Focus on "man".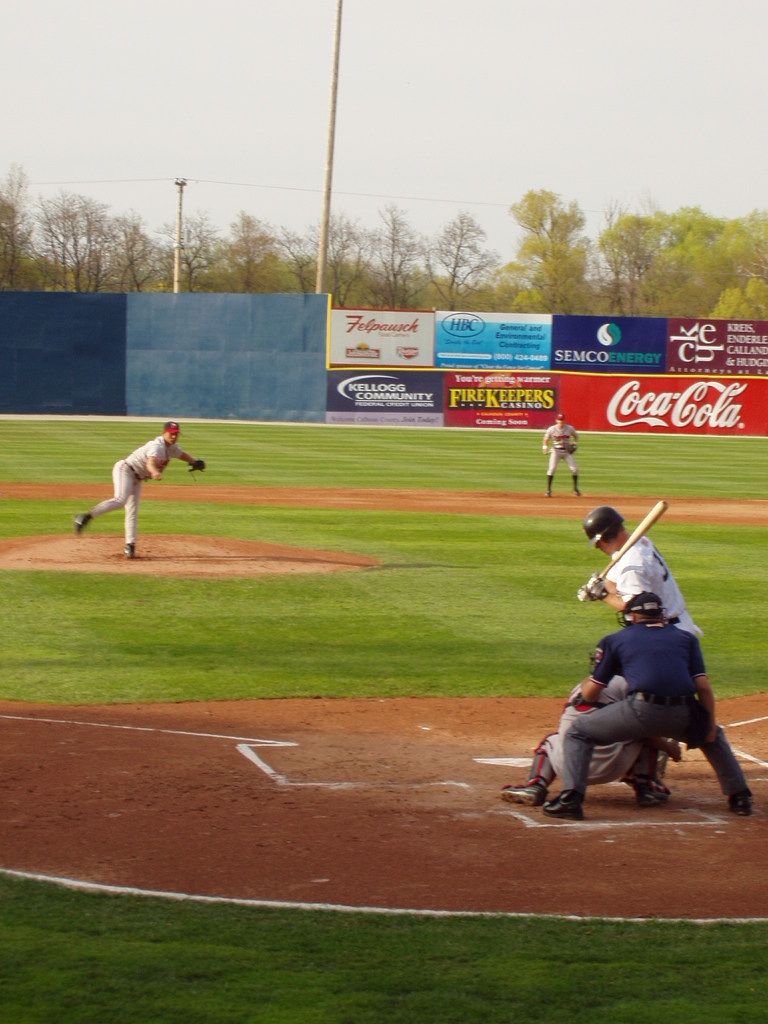
Focused at [70,411,204,557].
